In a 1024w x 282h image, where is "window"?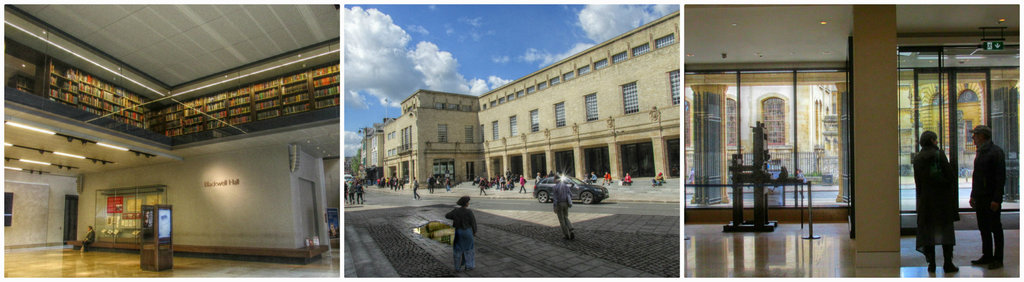
detection(507, 92, 516, 99).
